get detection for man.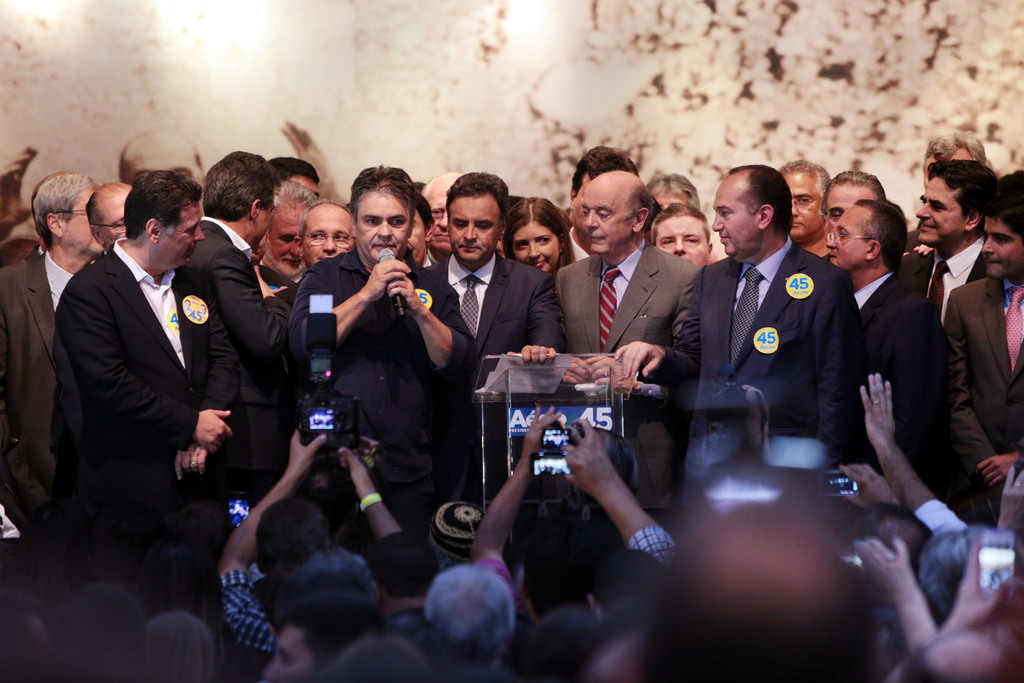
Detection: {"left": 285, "top": 199, "right": 357, "bottom": 284}.
